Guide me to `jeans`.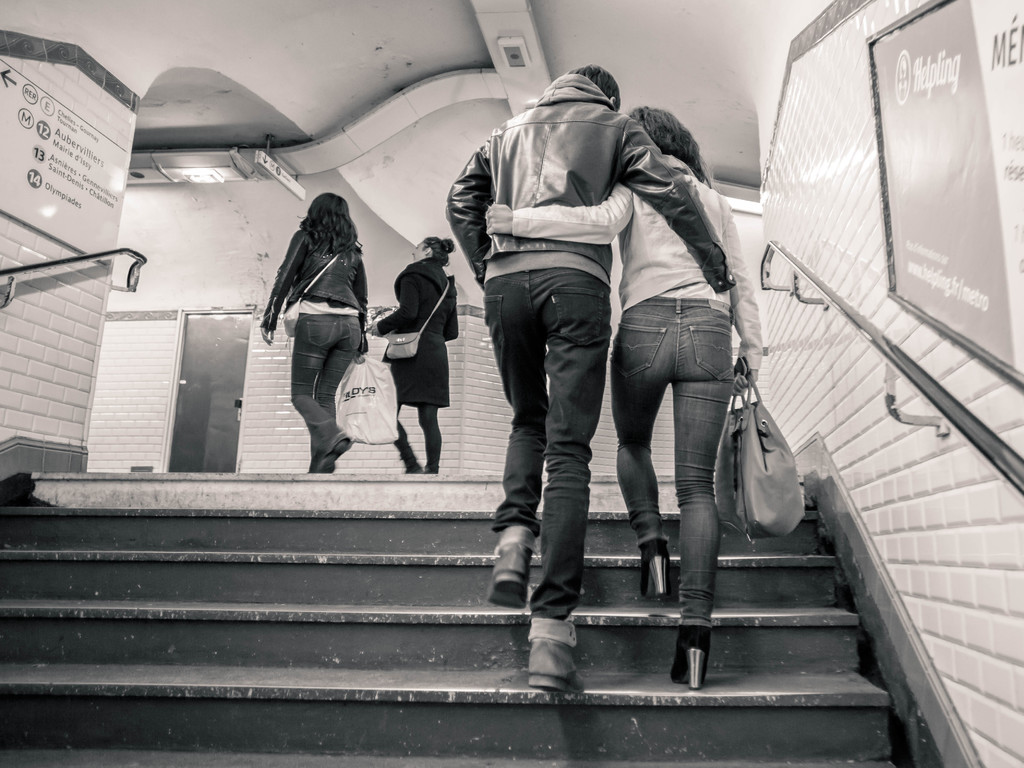
Guidance: {"left": 483, "top": 264, "right": 614, "bottom": 625}.
